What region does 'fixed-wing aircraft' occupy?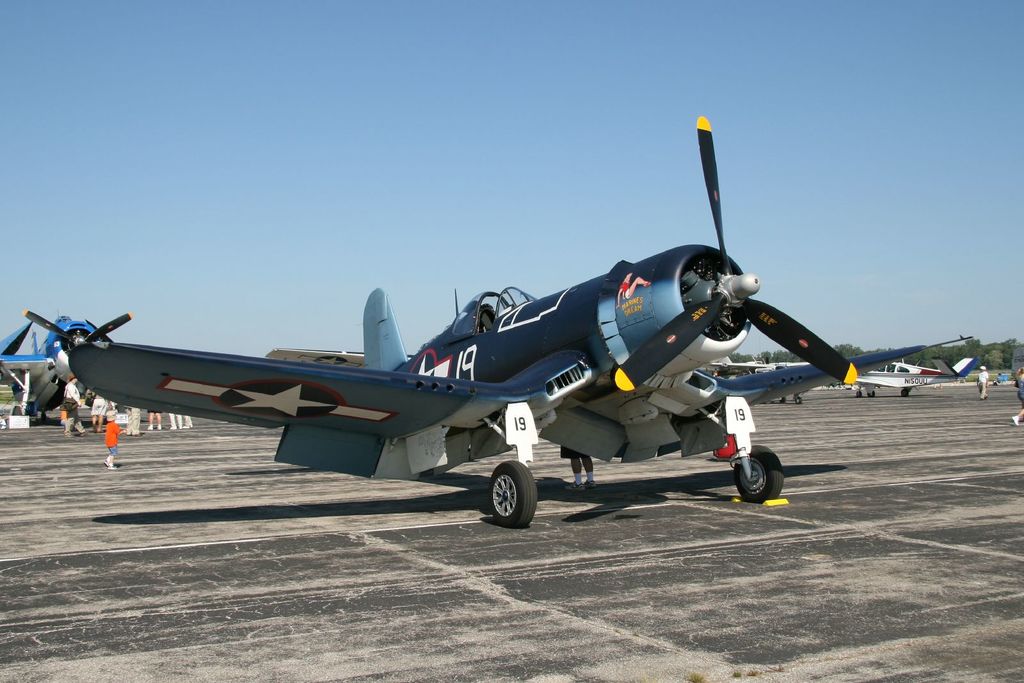
0, 309, 132, 426.
